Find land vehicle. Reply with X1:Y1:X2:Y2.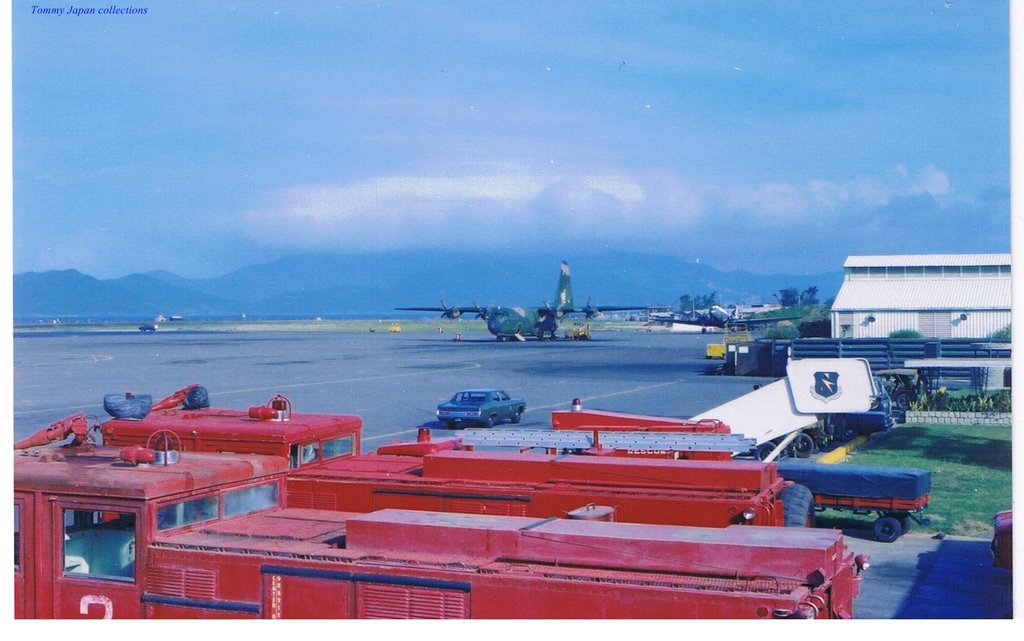
776:462:936:542.
